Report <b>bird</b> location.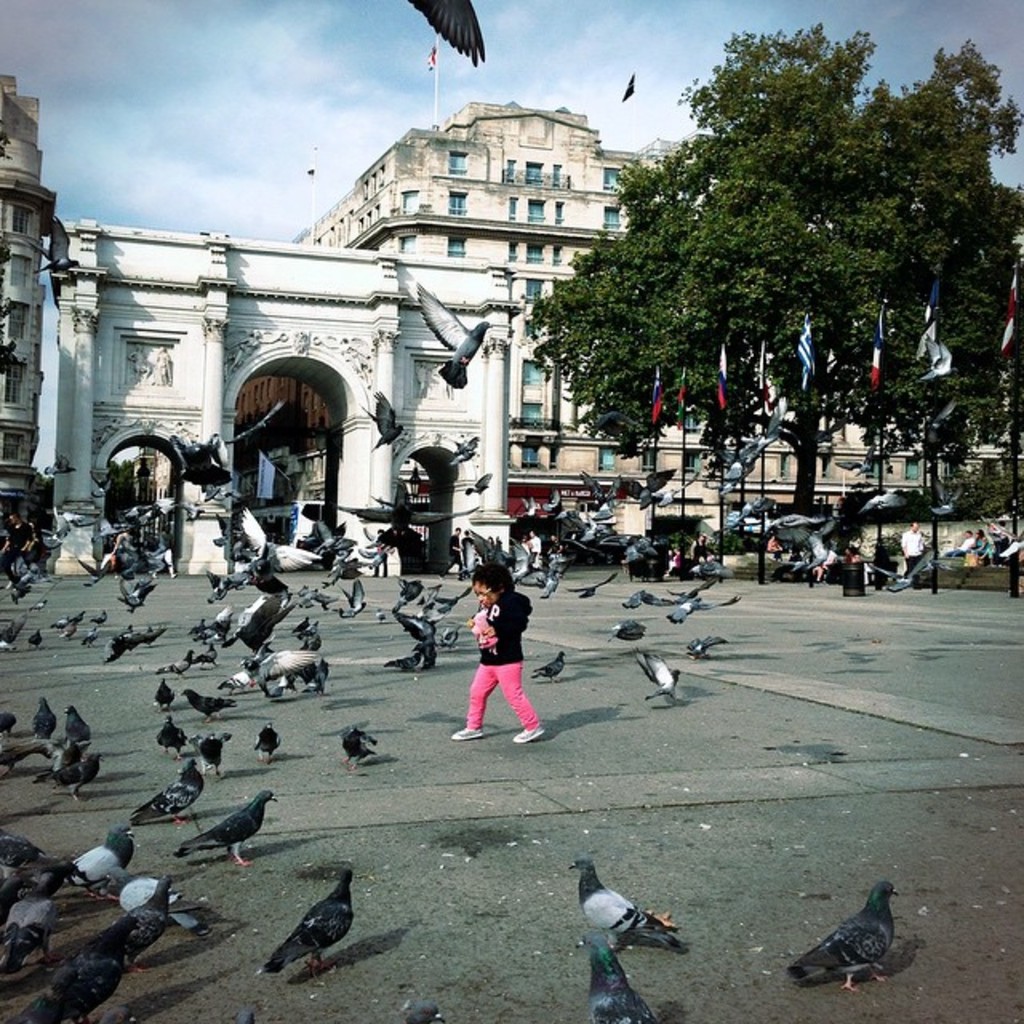
Report: (x1=373, y1=602, x2=387, y2=622).
